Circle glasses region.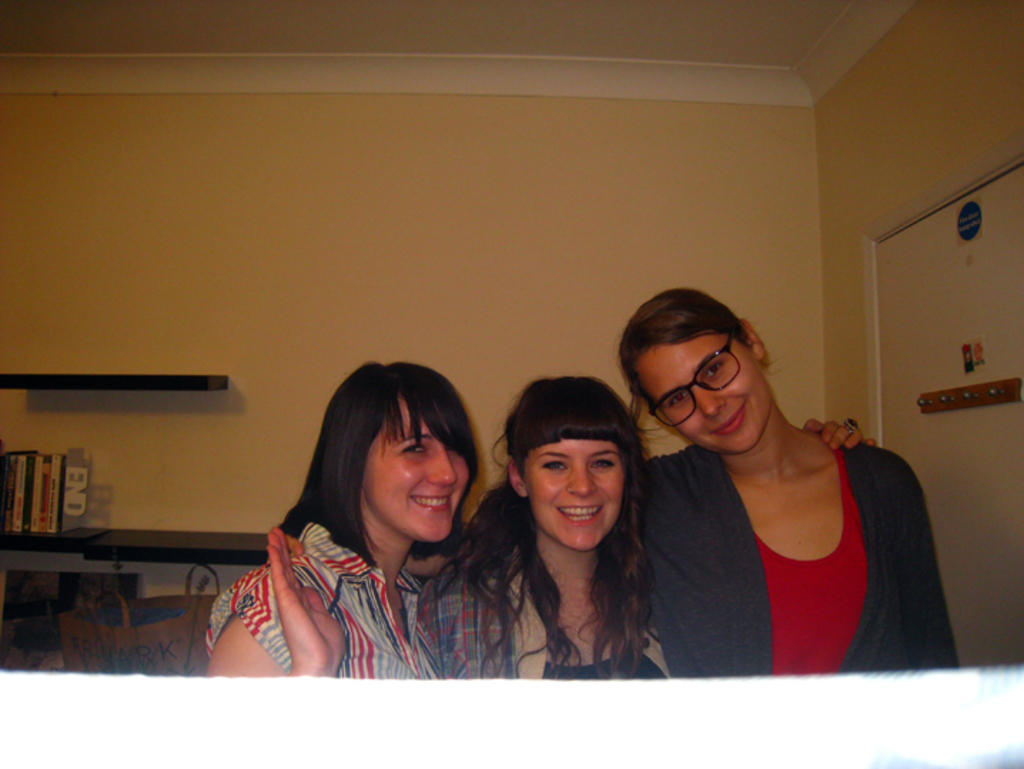
Region: left=638, top=362, right=772, bottom=424.
